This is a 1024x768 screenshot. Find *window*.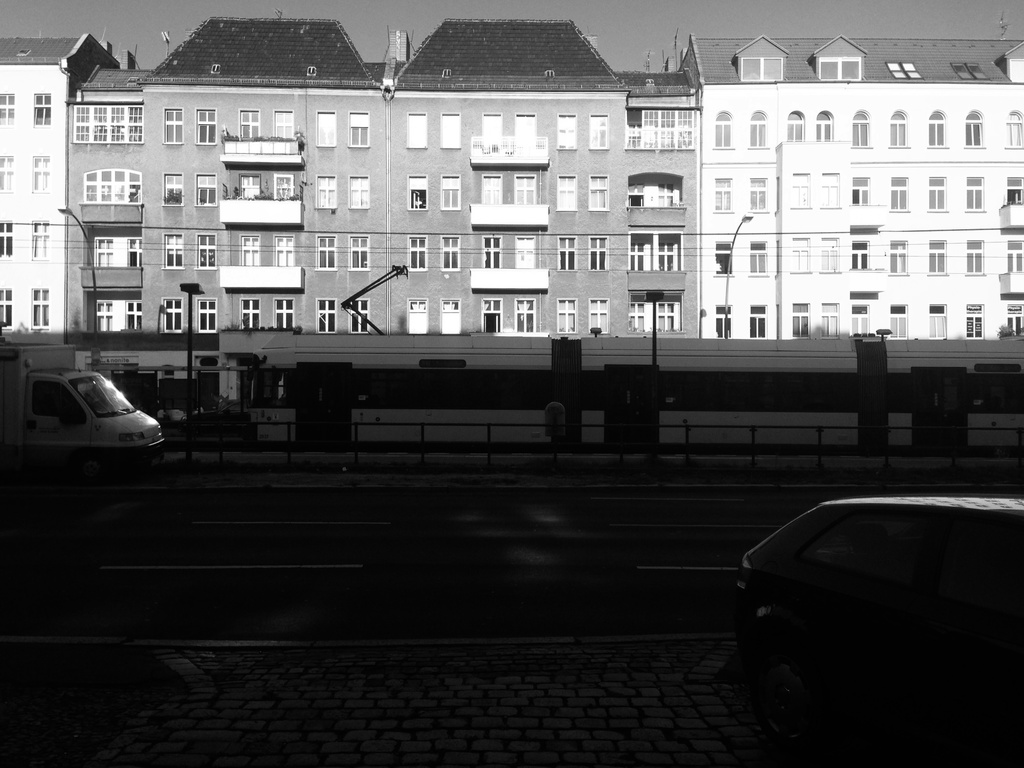
Bounding box: 925, 175, 949, 213.
